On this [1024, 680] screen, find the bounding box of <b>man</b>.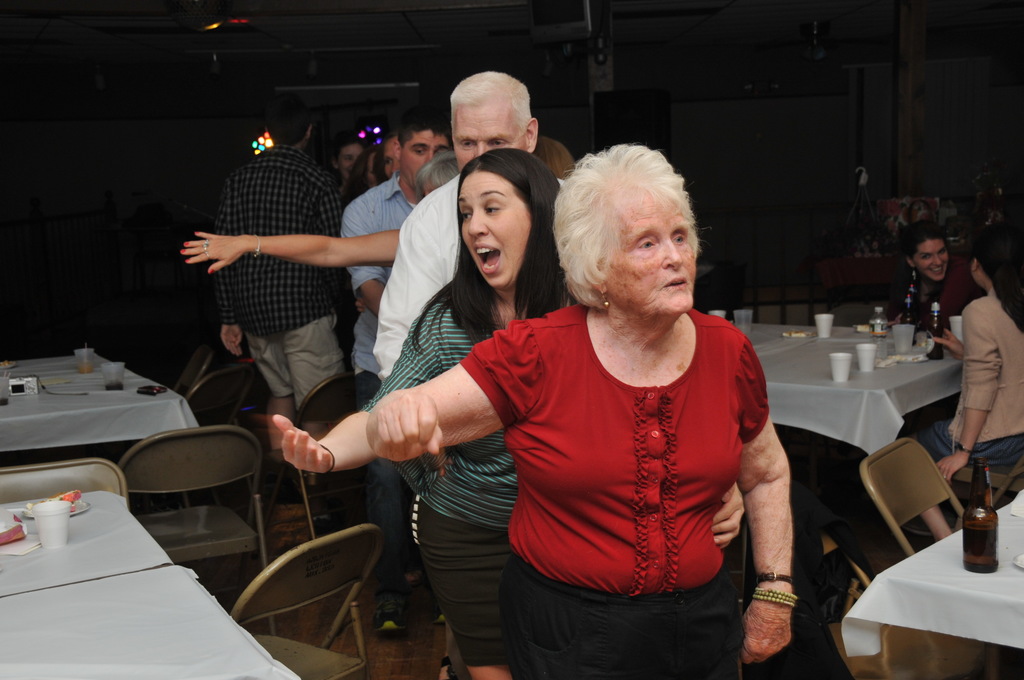
Bounding box: [371, 70, 568, 385].
